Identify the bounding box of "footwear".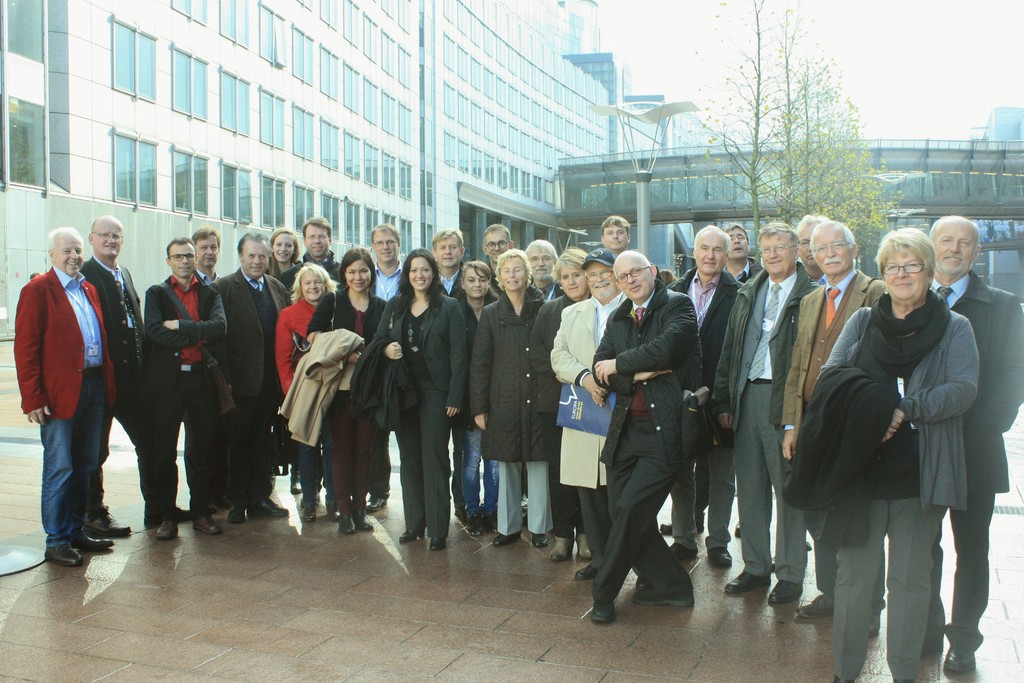
536/532/545/550.
